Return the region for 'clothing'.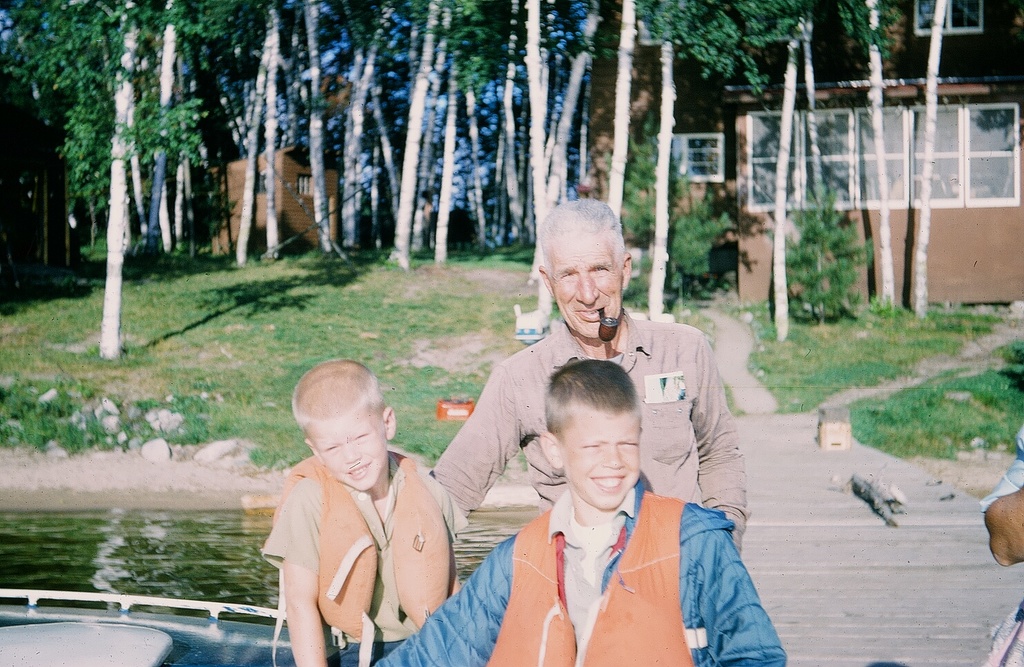
locate(260, 449, 468, 666).
